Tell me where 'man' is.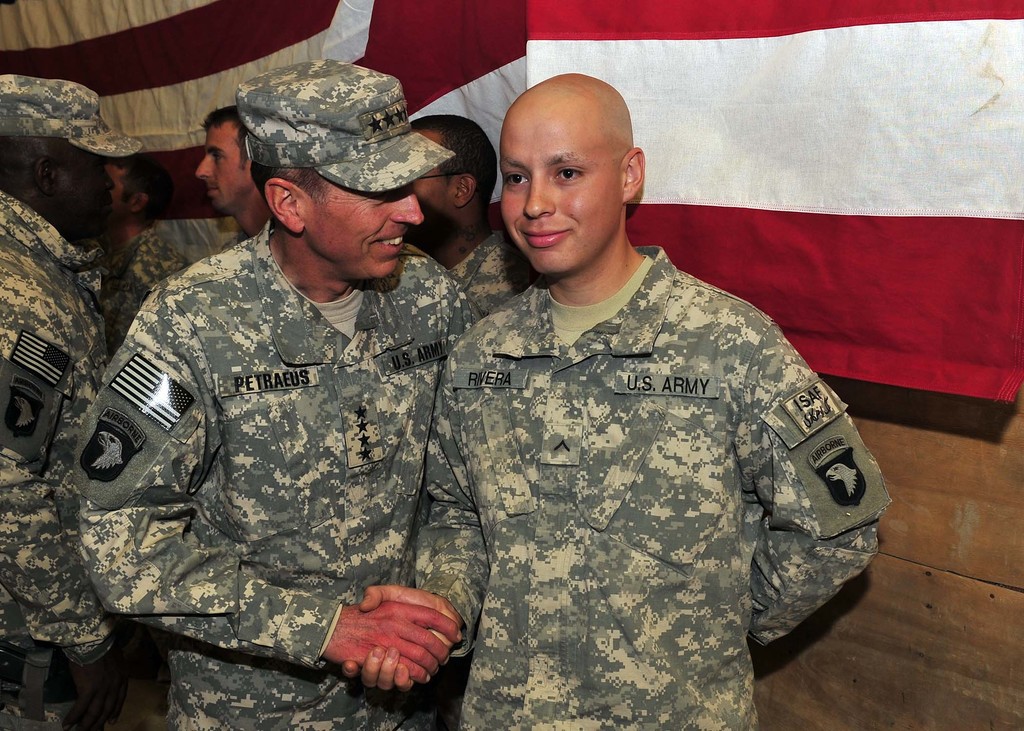
'man' is at left=102, top=106, right=274, bottom=364.
